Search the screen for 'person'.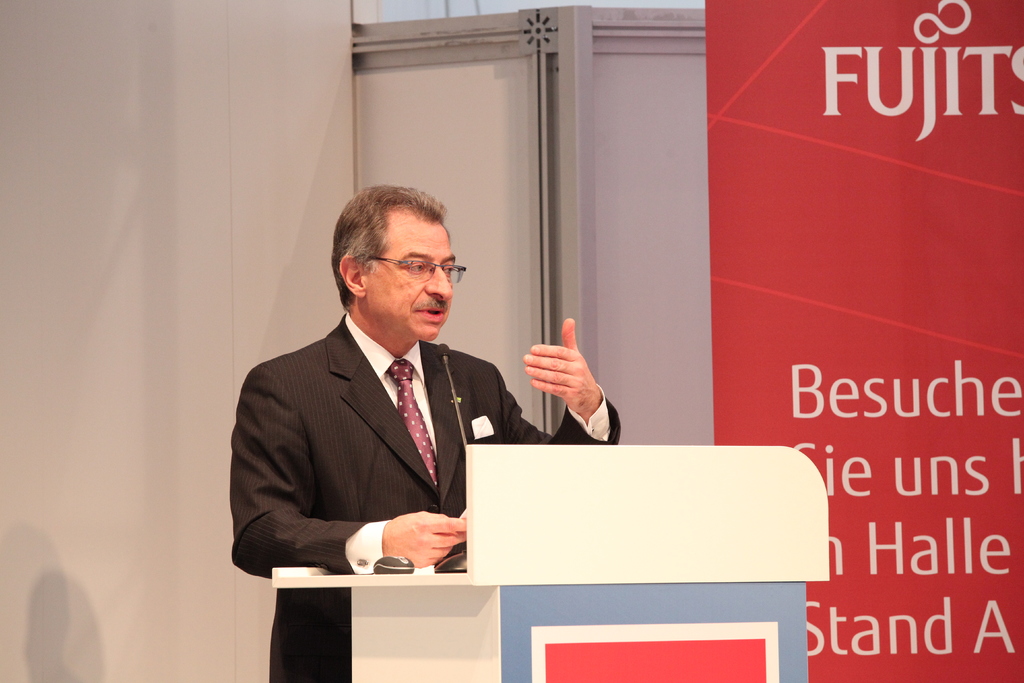
Found at [left=268, top=151, right=624, bottom=644].
